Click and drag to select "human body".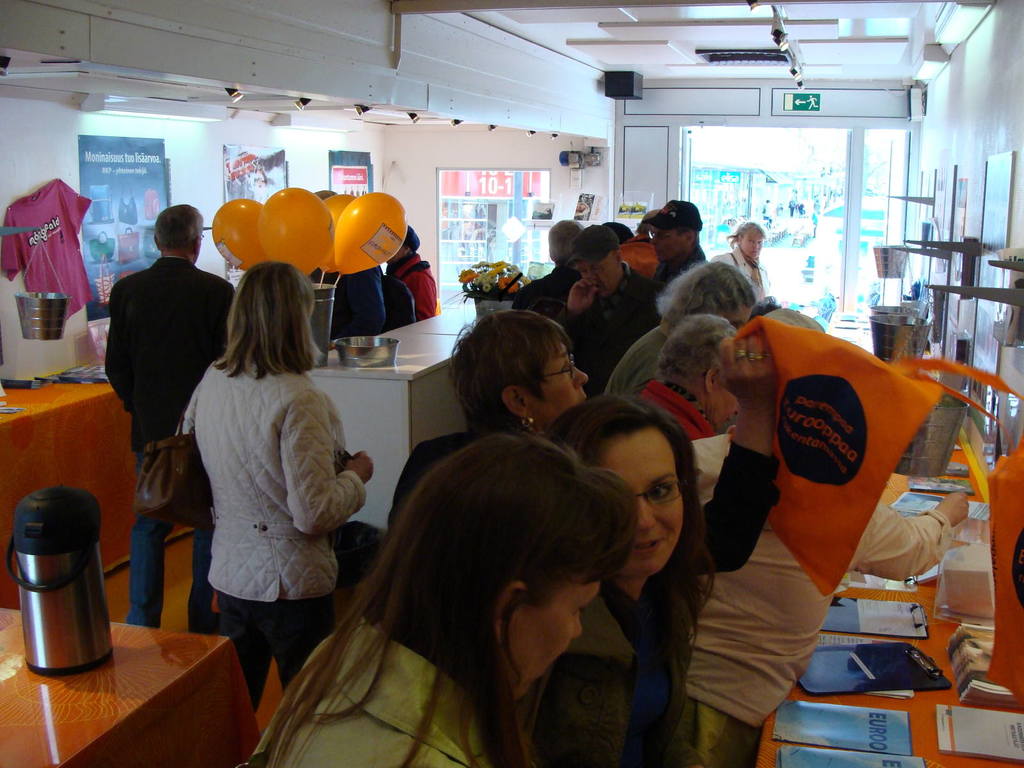
Selection: {"x1": 646, "y1": 373, "x2": 723, "y2": 438}.
